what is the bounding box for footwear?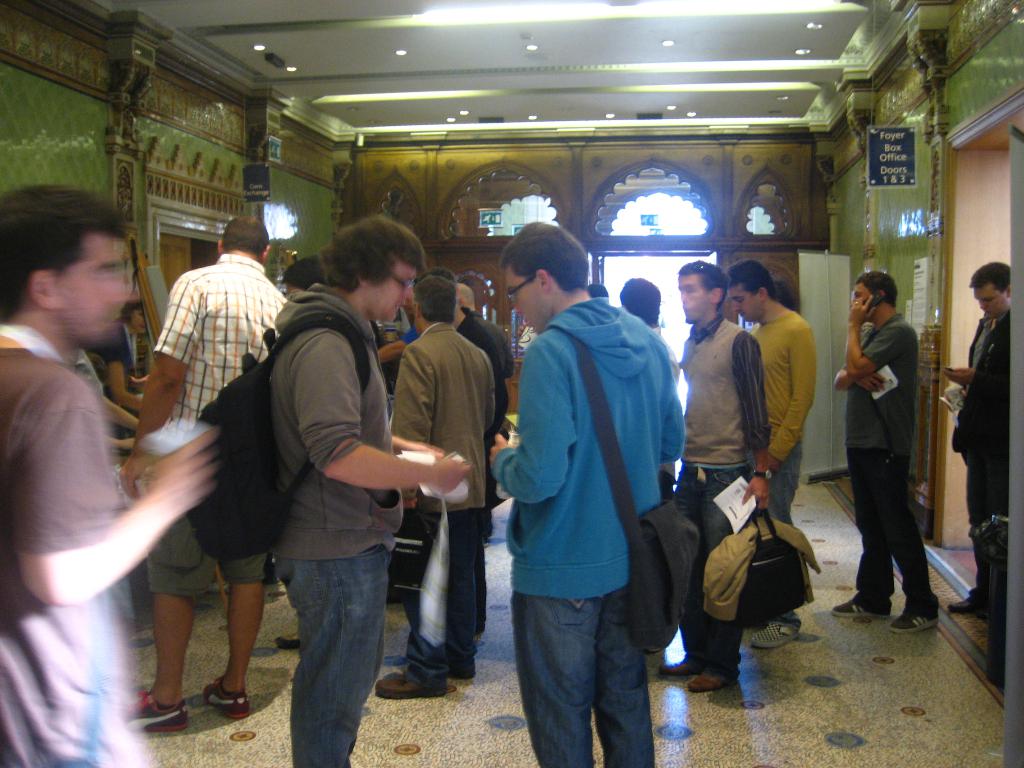
(753, 616, 802, 648).
